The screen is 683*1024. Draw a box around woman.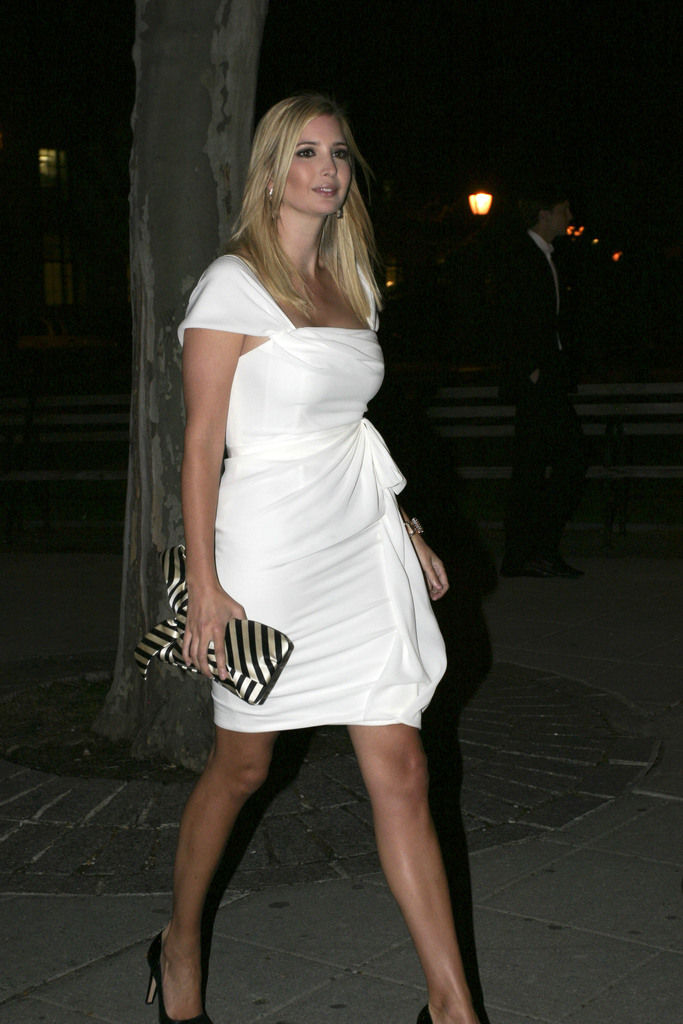
region(147, 100, 456, 943).
